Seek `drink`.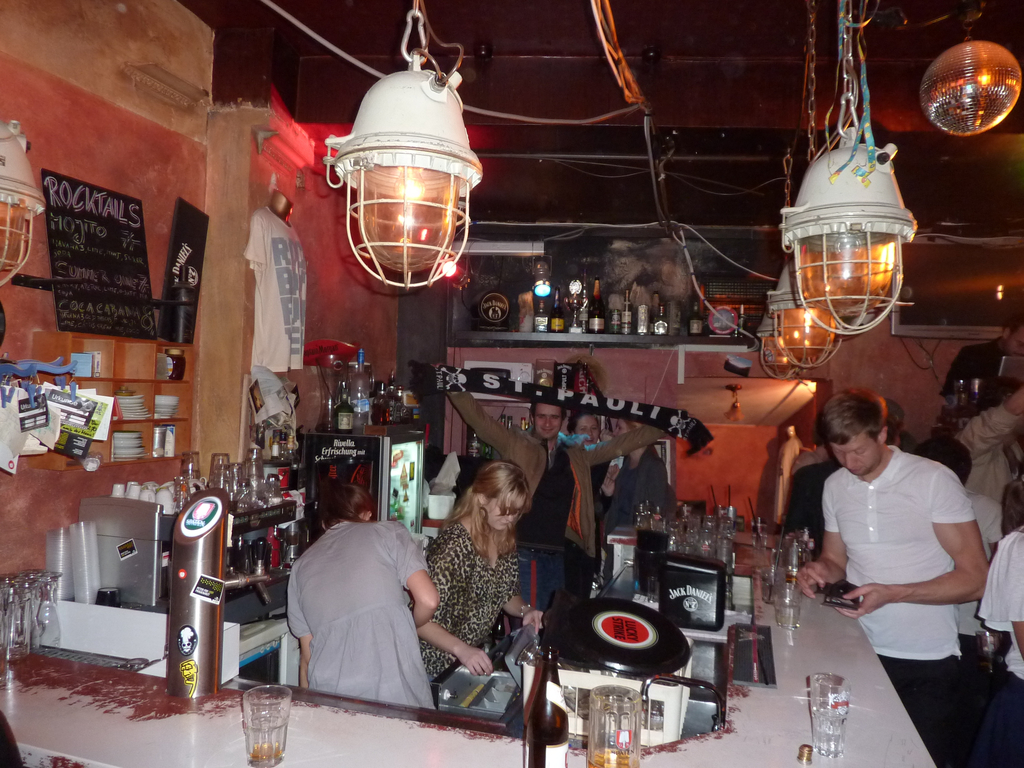
x1=776 y1=604 x2=798 y2=629.
